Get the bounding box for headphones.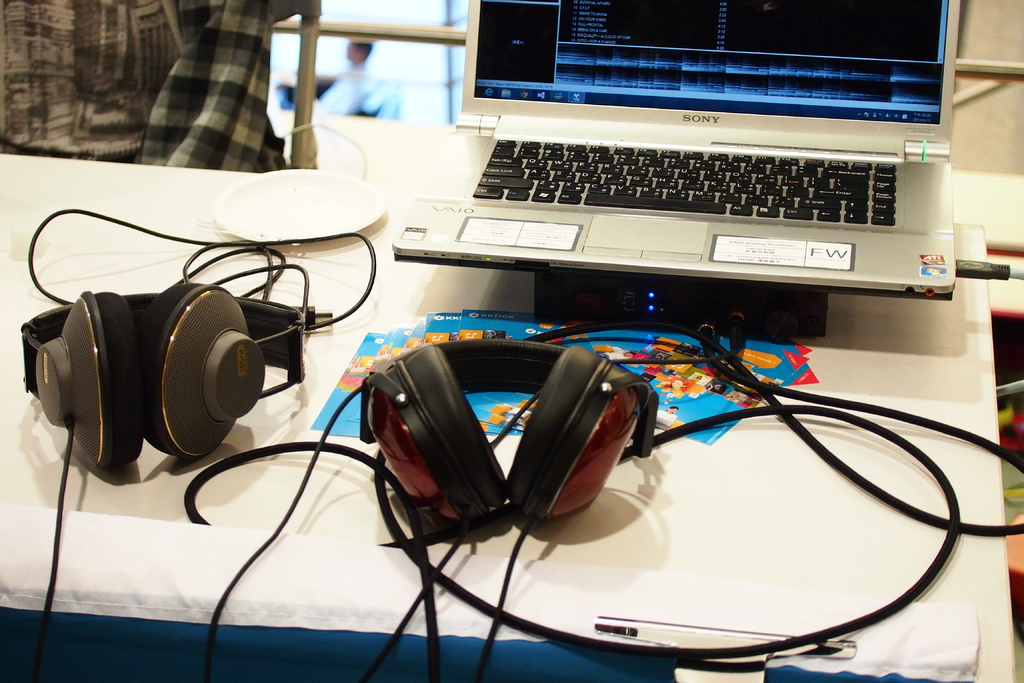
x1=361, y1=334, x2=655, y2=532.
